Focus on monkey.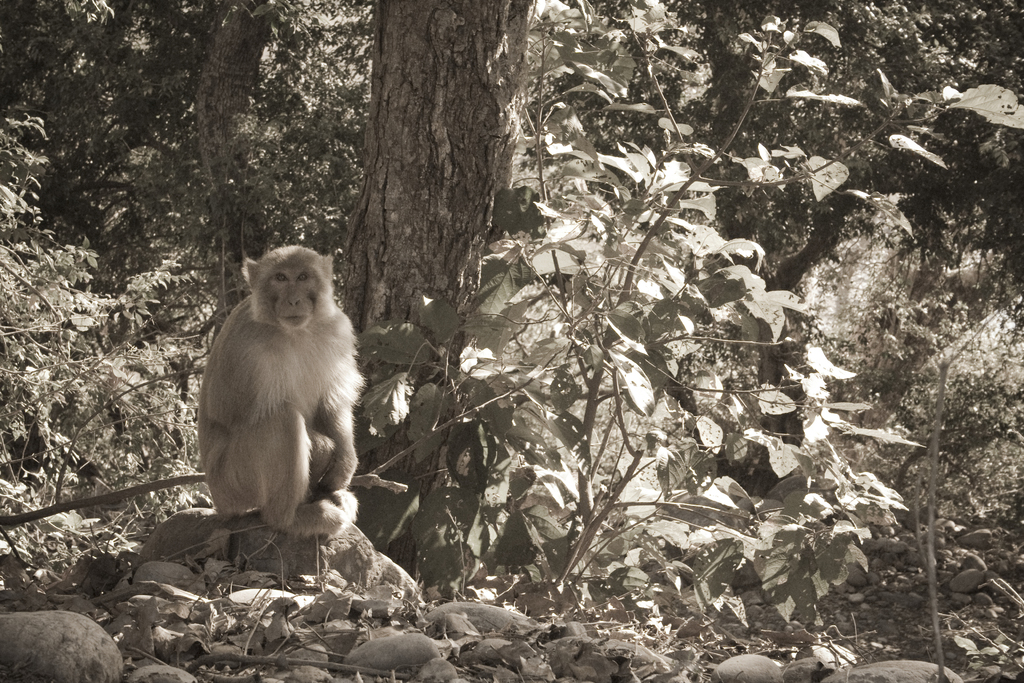
Focused at {"x1": 192, "y1": 251, "x2": 371, "y2": 557}.
